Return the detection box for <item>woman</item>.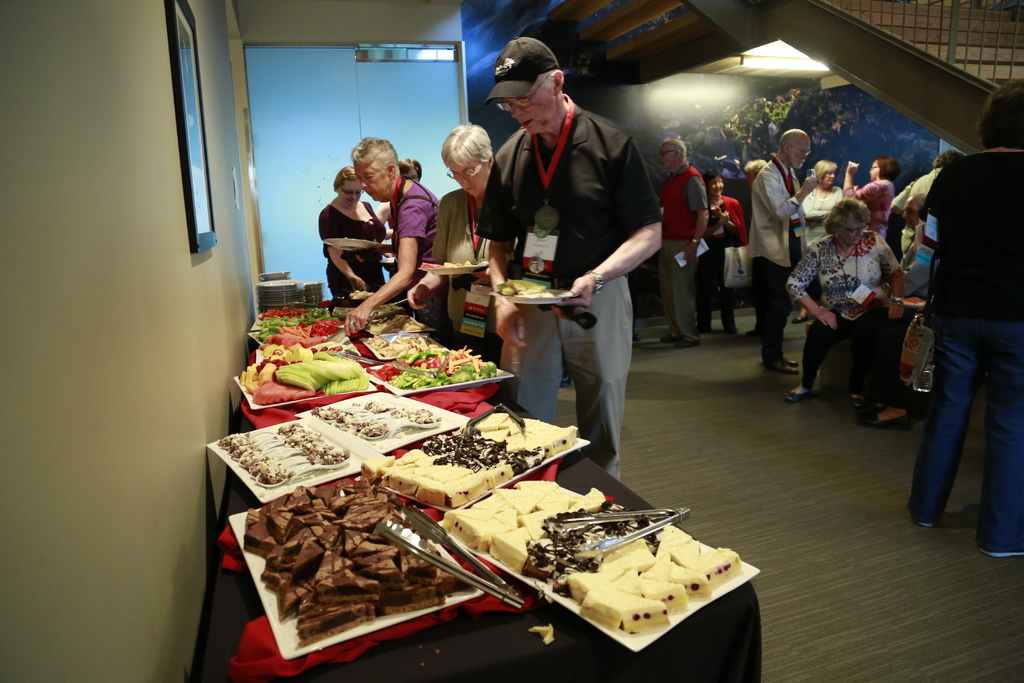
left=405, top=124, right=508, bottom=375.
